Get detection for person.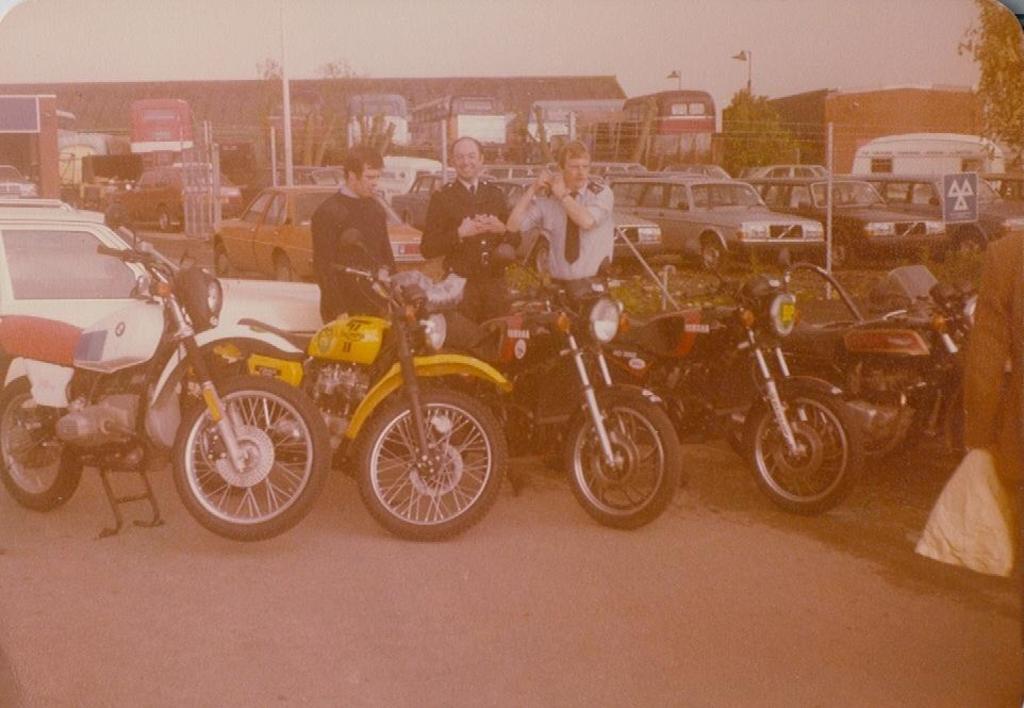
Detection: Rect(314, 147, 398, 325).
